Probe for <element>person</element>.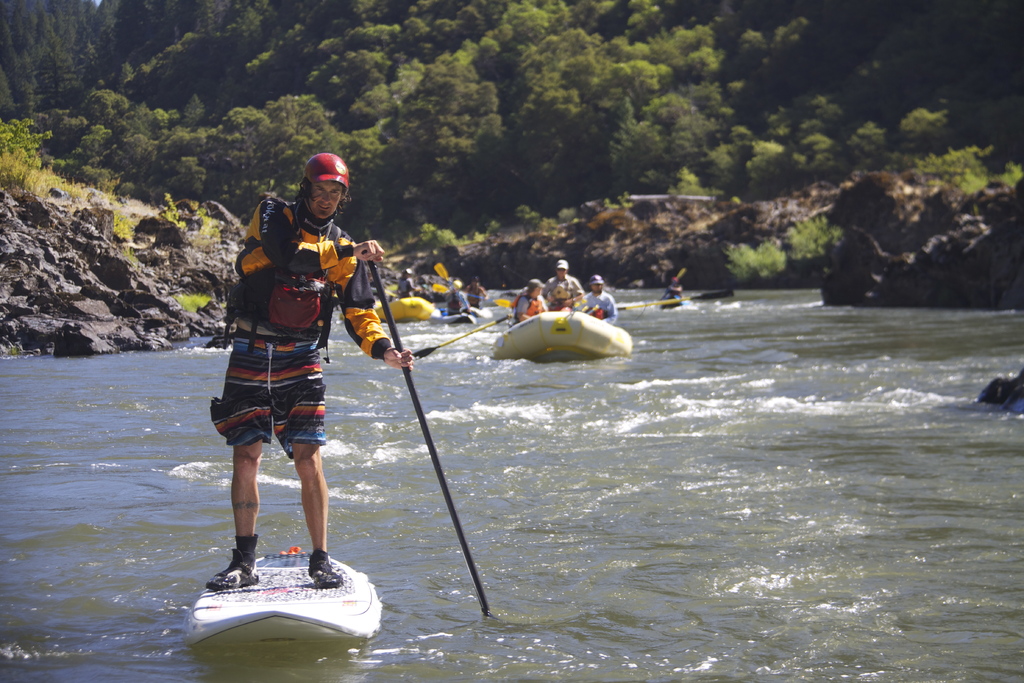
Probe result: box=[412, 274, 433, 302].
